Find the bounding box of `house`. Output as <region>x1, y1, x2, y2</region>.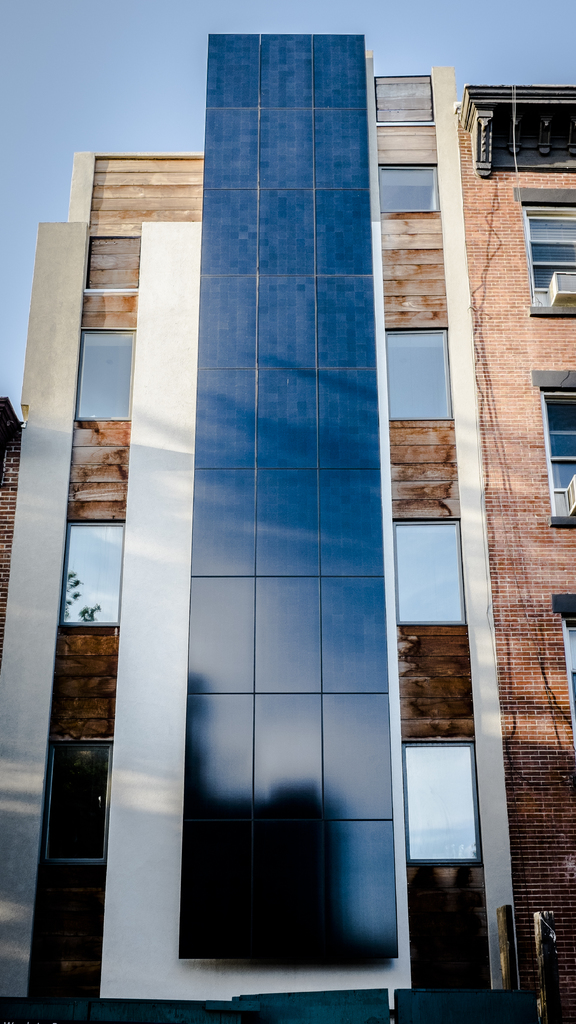
<region>455, 85, 575, 1016</region>.
